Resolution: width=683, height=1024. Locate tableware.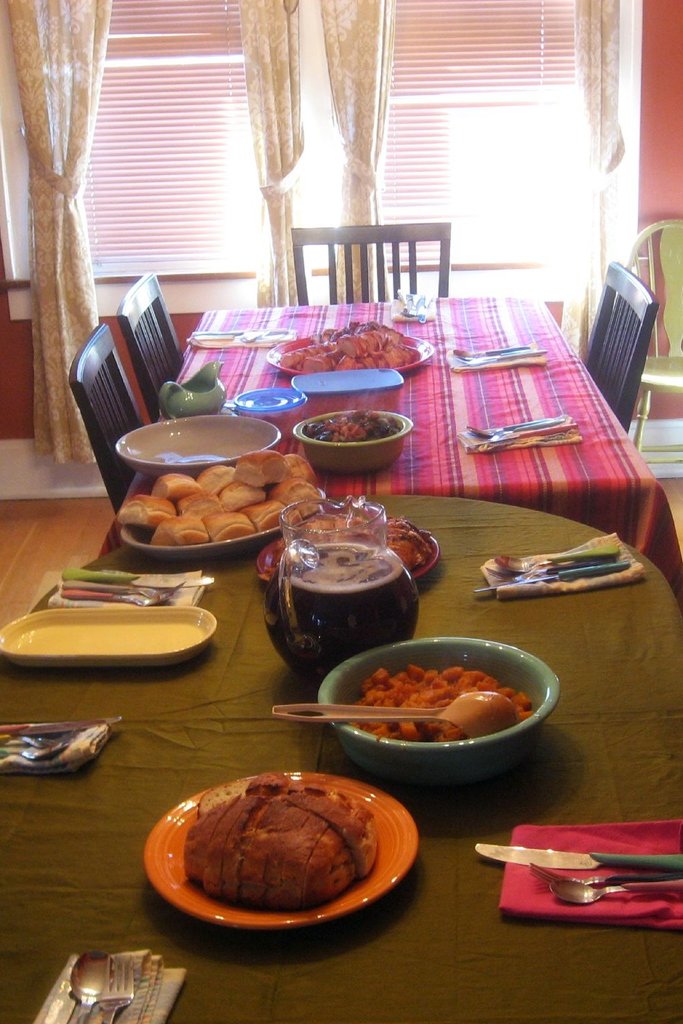
x1=490, y1=546, x2=616, y2=575.
